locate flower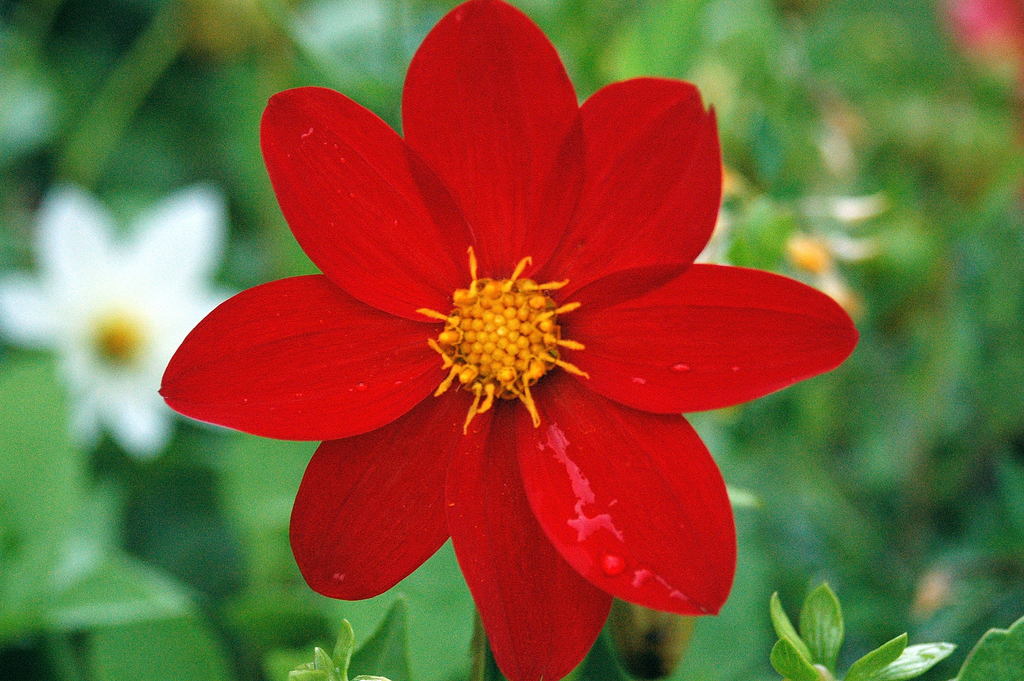
172:28:847:627
